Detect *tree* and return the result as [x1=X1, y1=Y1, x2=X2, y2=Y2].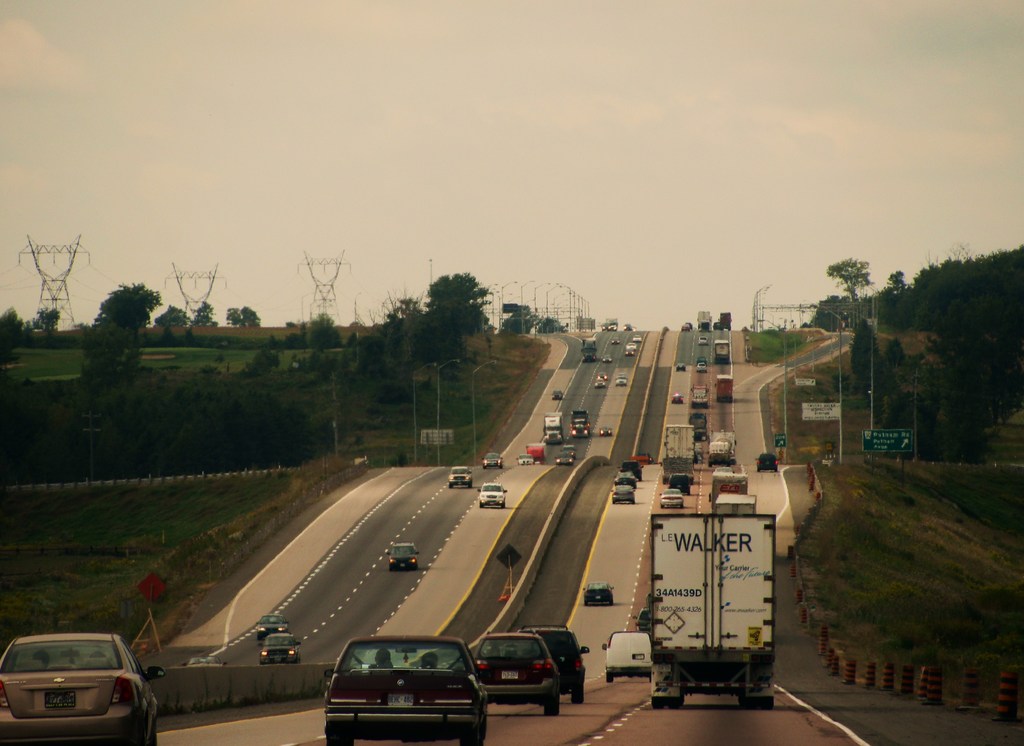
[x1=828, y1=259, x2=879, y2=316].
